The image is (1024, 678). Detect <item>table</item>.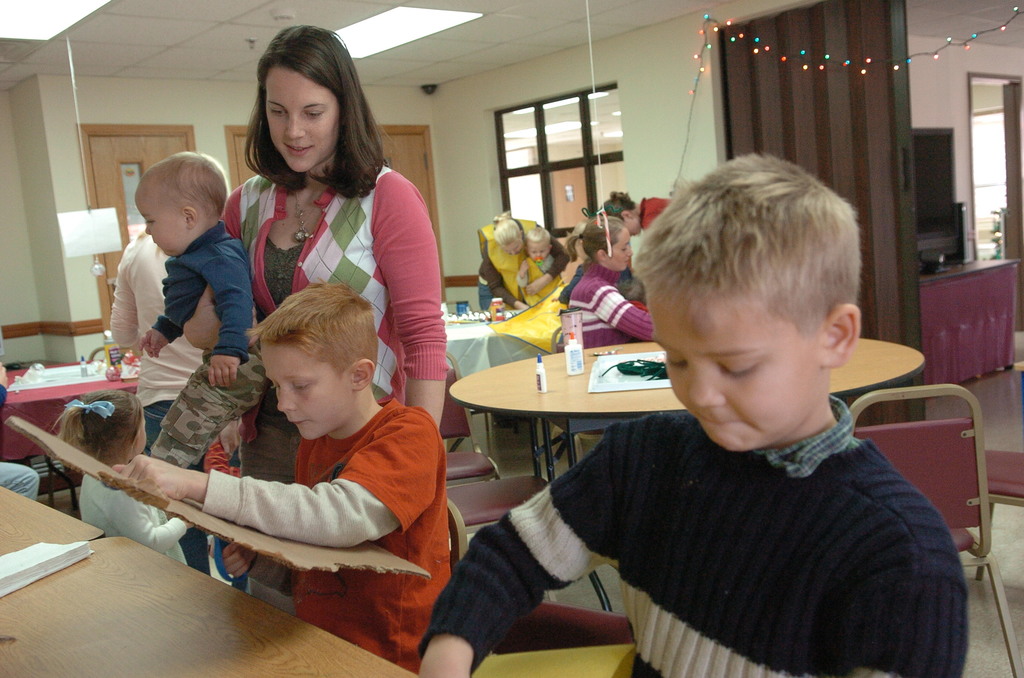
Detection: 0,485,99,561.
